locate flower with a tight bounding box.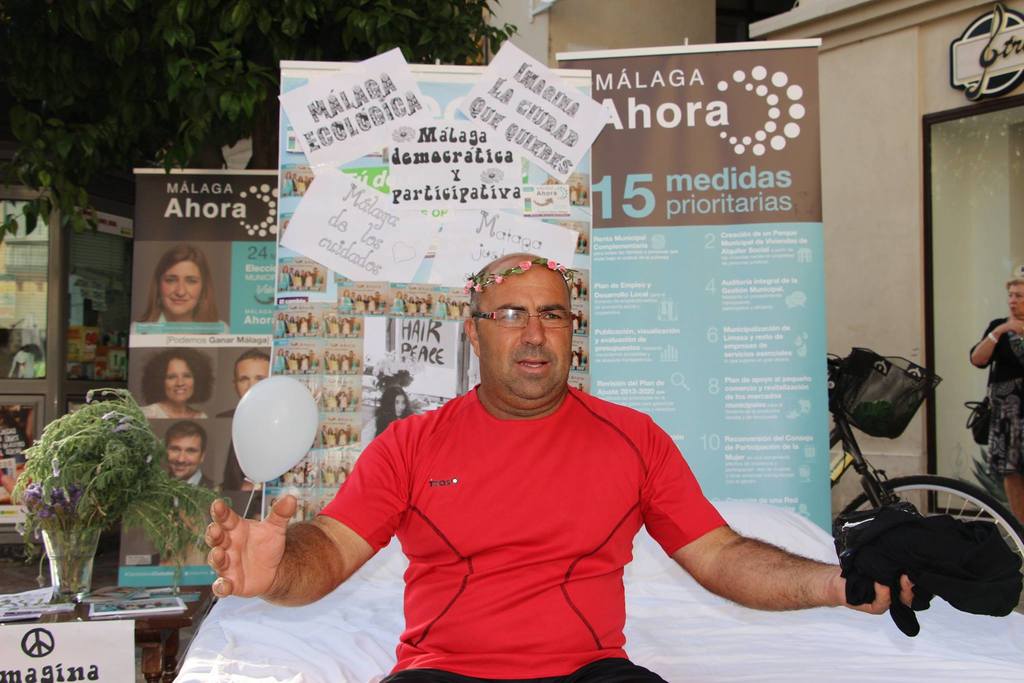
(x1=506, y1=262, x2=530, y2=274).
